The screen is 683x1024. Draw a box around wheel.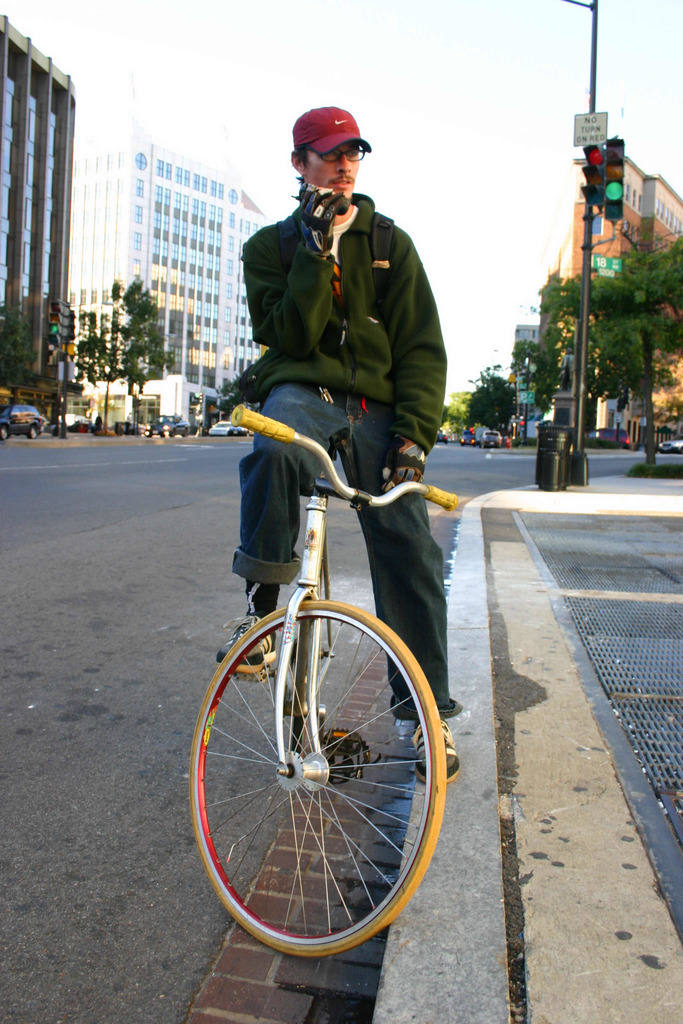
rect(26, 424, 38, 440).
